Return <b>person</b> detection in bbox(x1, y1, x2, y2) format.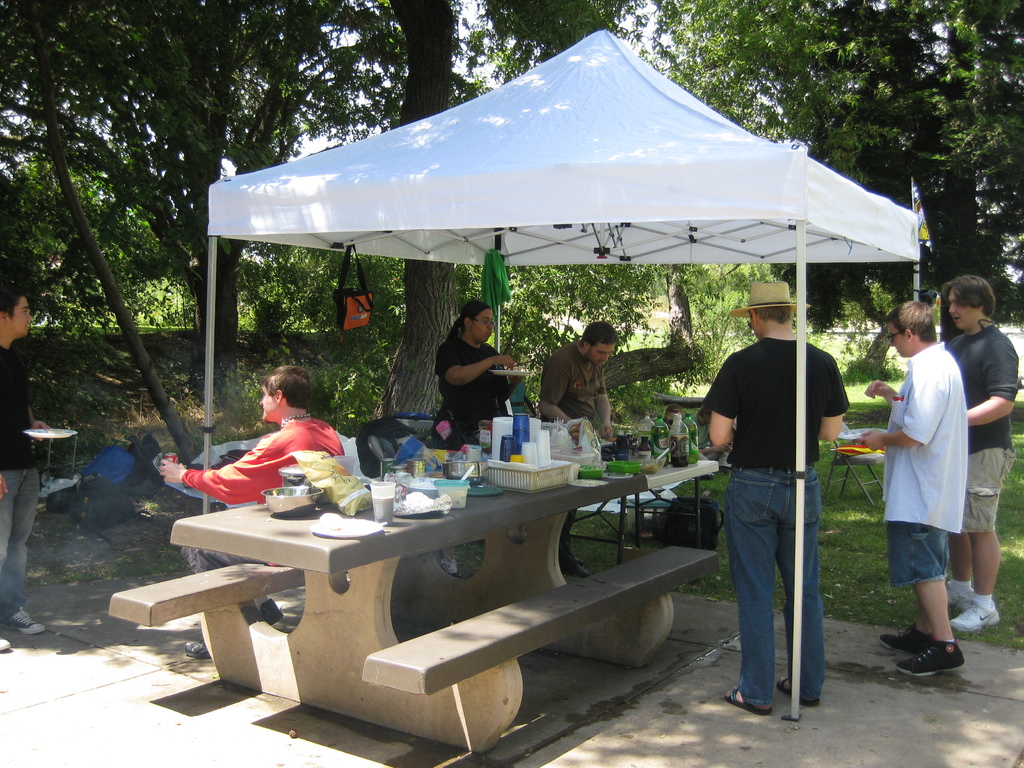
bbox(538, 317, 617, 570).
